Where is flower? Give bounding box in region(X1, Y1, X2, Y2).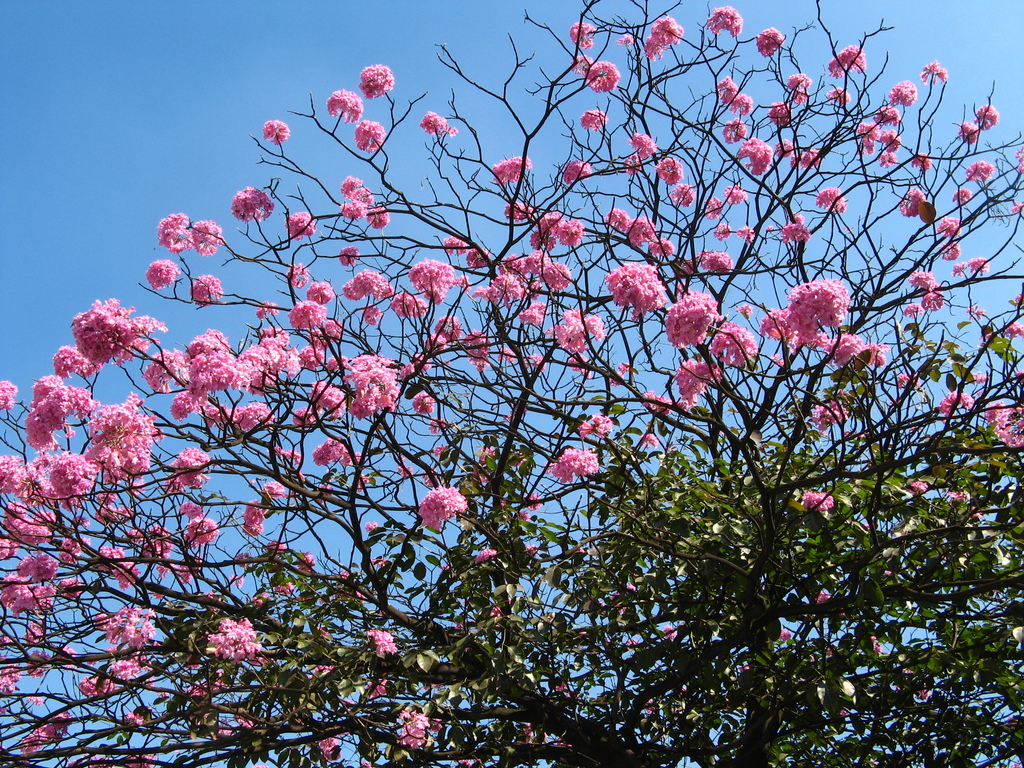
region(1010, 294, 1021, 309).
